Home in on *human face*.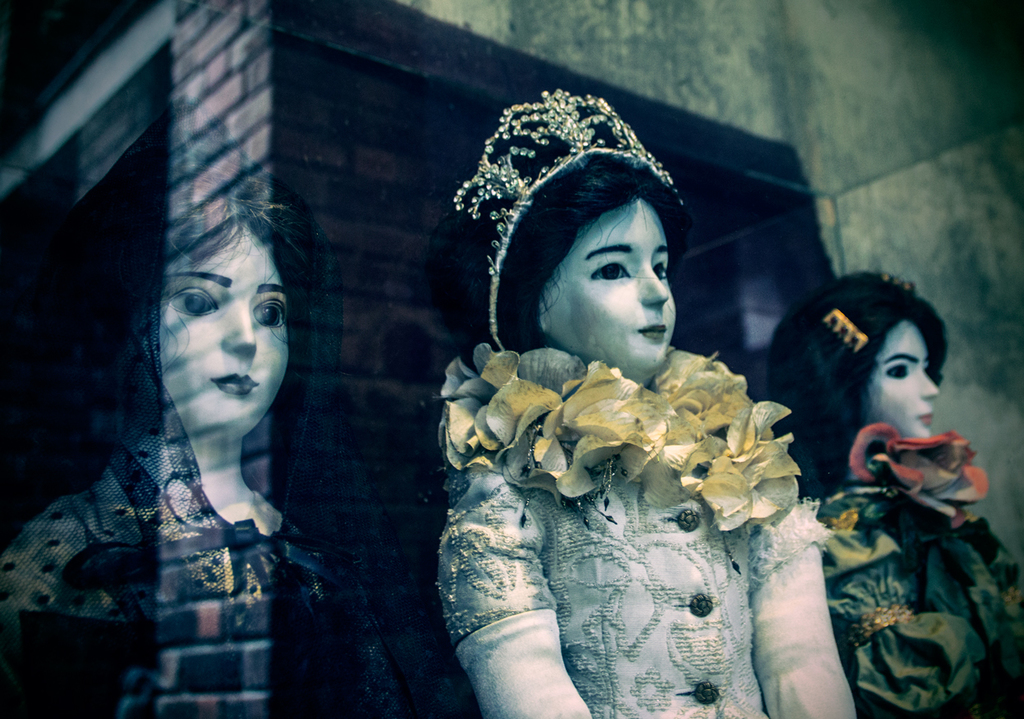
Homed in at select_region(871, 323, 938, 442).
